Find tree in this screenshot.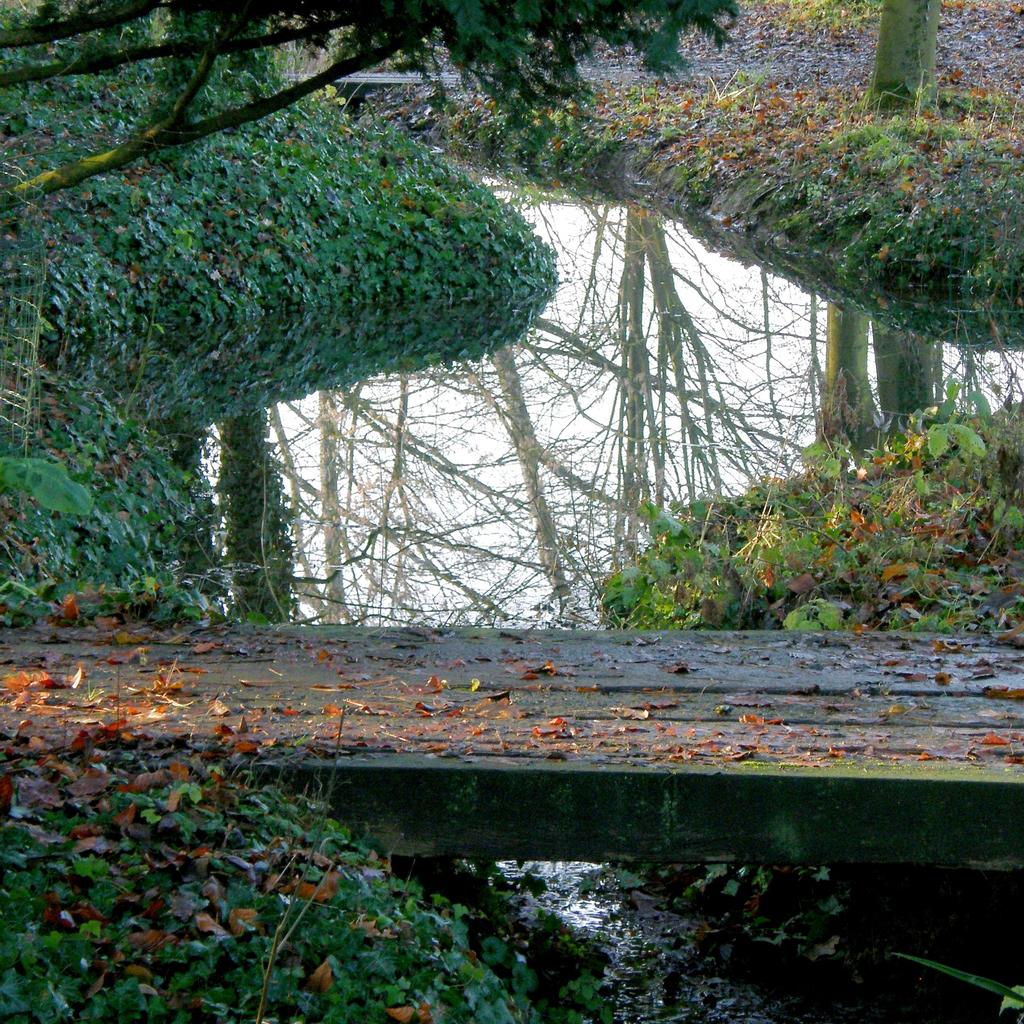
The bounding box for tree is (x1=851, y1=0, x2=948, y2=113).
